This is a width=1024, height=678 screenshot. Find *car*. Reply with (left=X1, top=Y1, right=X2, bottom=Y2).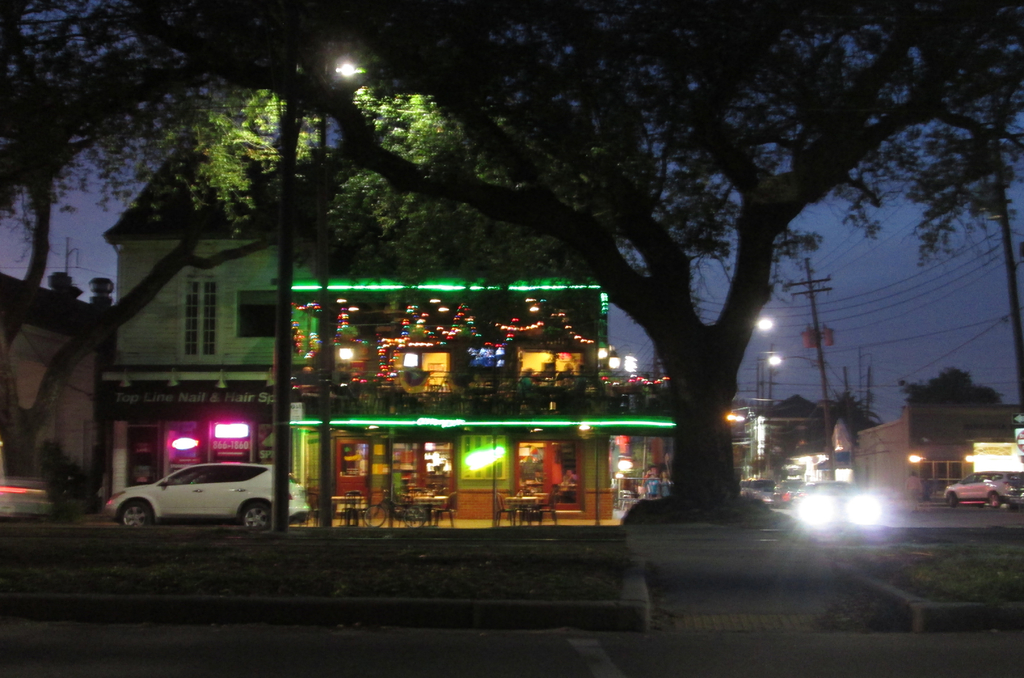
(left=786, top=475, right=808, bottom=504).
